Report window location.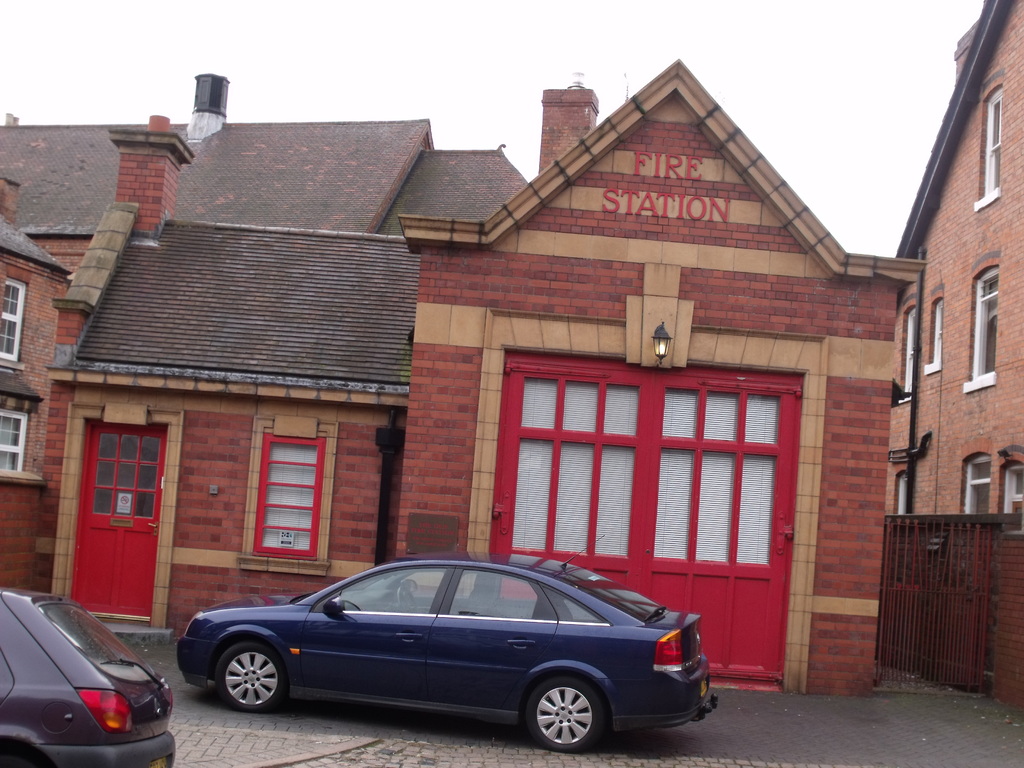
Report: x1=445 y1=572 x2=548 y2=619.
